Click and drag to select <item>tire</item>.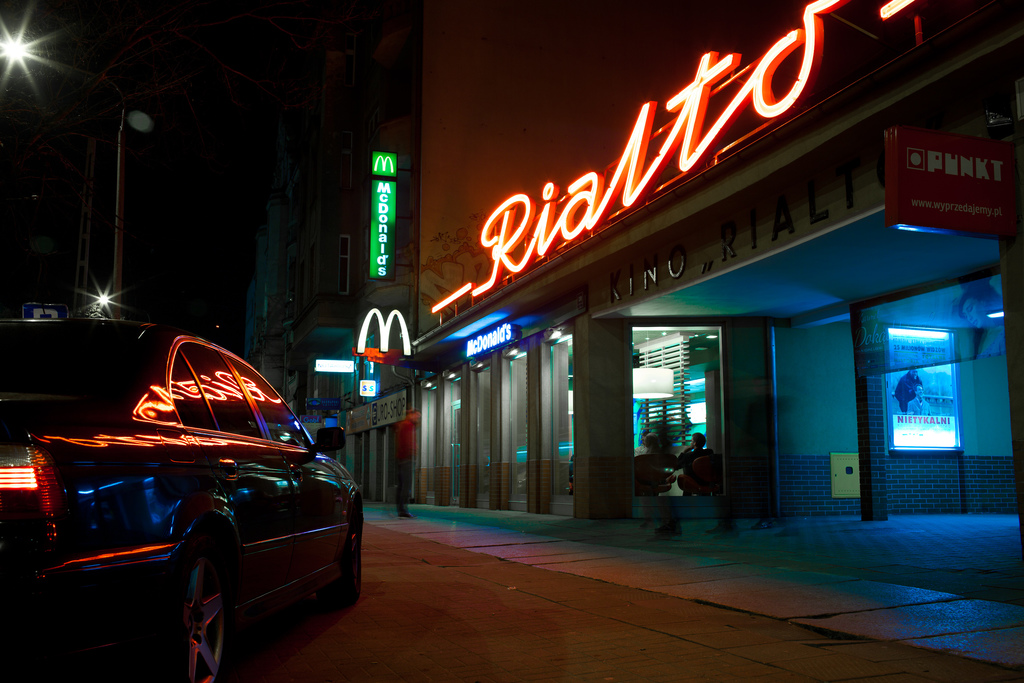
Selection: bbox=[337, 495, 363, 607].
